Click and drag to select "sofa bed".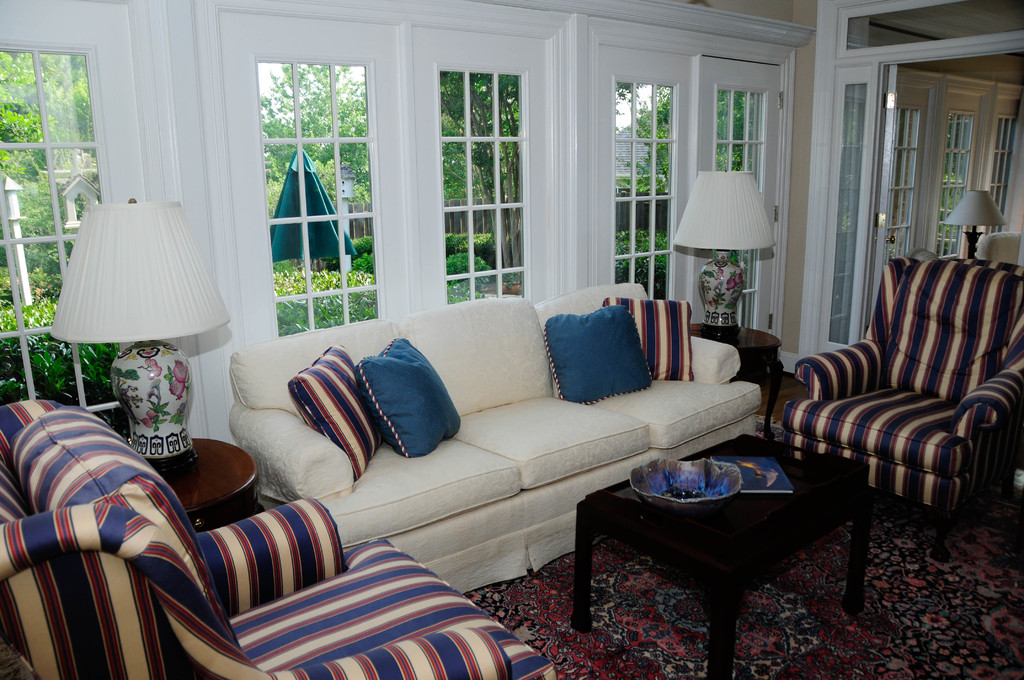
Selection: <box>227,287,766,595</box>.
